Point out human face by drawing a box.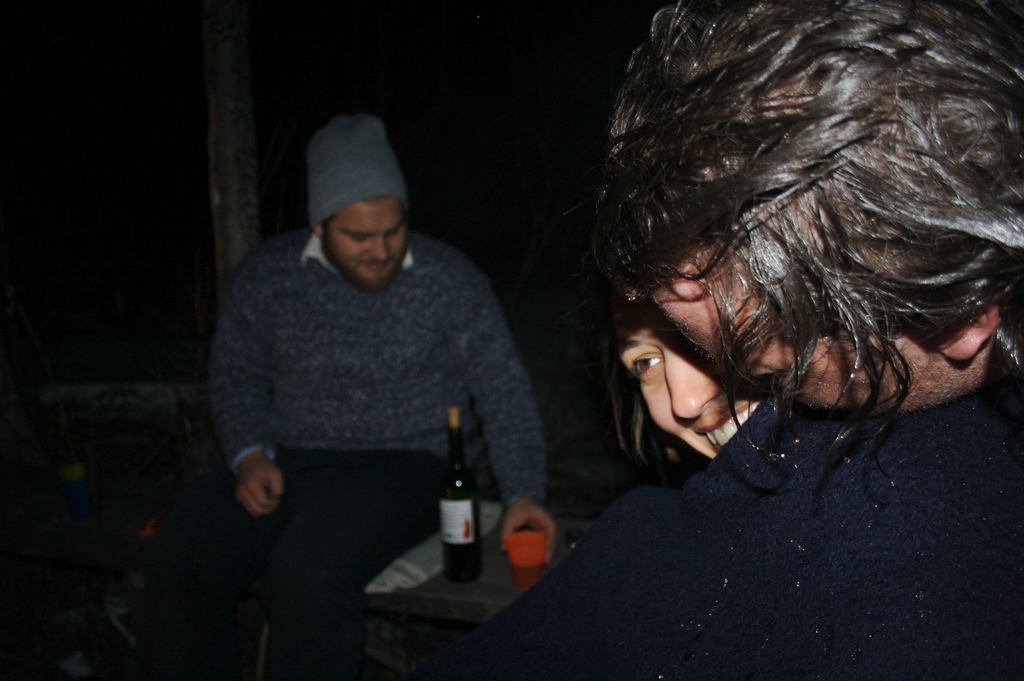
322:199:410:285.
